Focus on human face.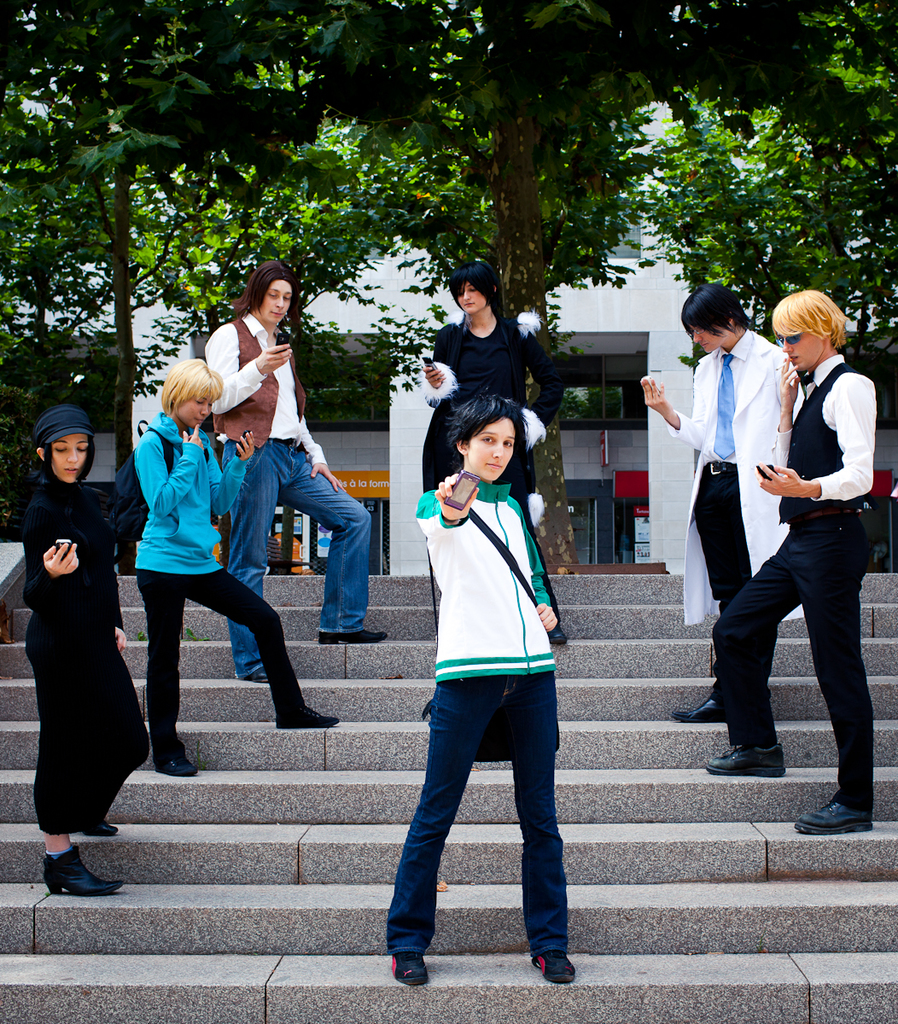
Focused at <region>690, 325, 727, 352</region>.
